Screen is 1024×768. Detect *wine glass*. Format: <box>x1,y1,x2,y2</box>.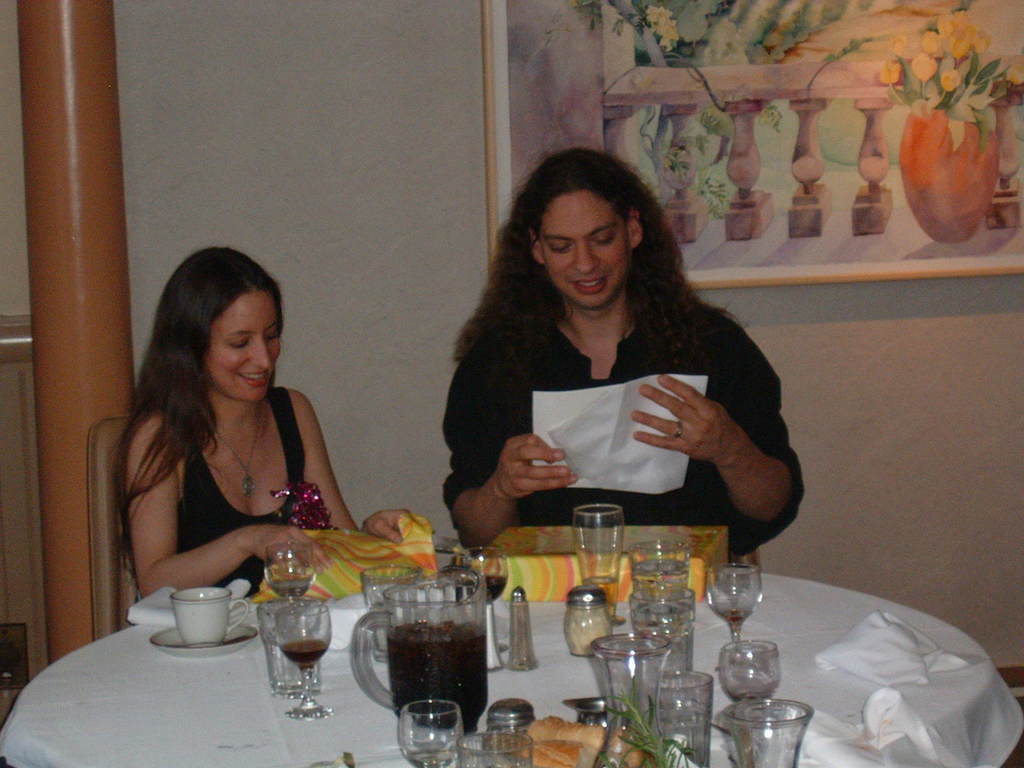
<box>721,637,785,708</box>.
